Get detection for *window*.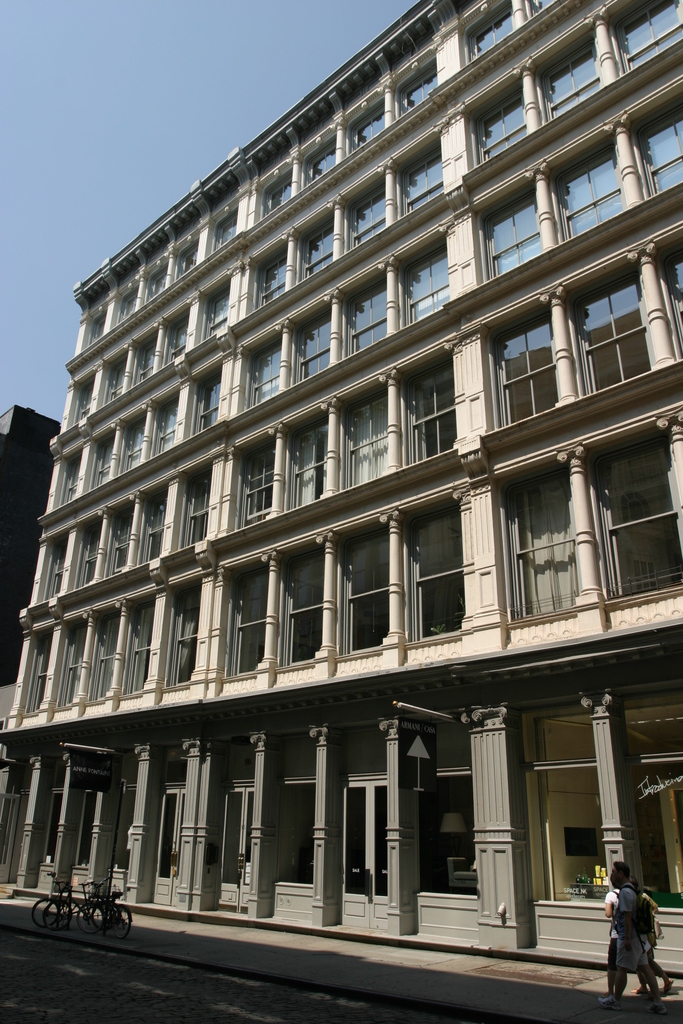
Detection: 253/332/284/412.
